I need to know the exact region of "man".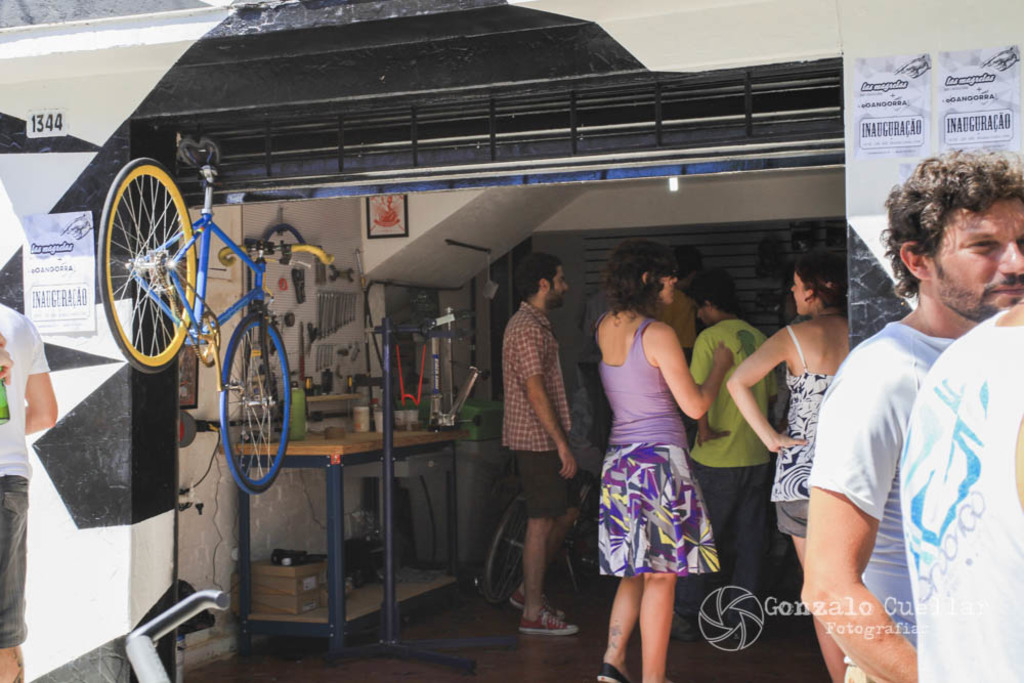
Region: [x1=499, y1=251, x2=580, y2=636].
